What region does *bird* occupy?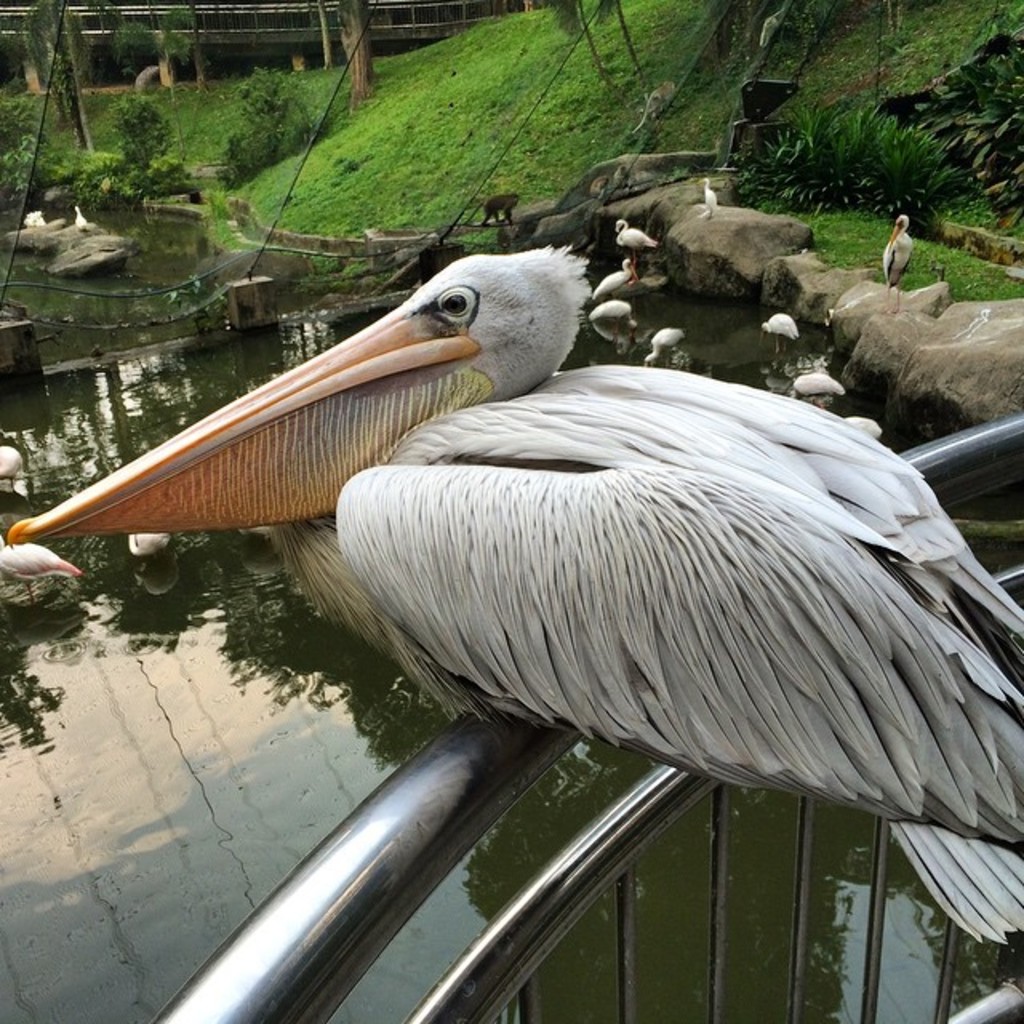
region(589, 298, 638, 338).
